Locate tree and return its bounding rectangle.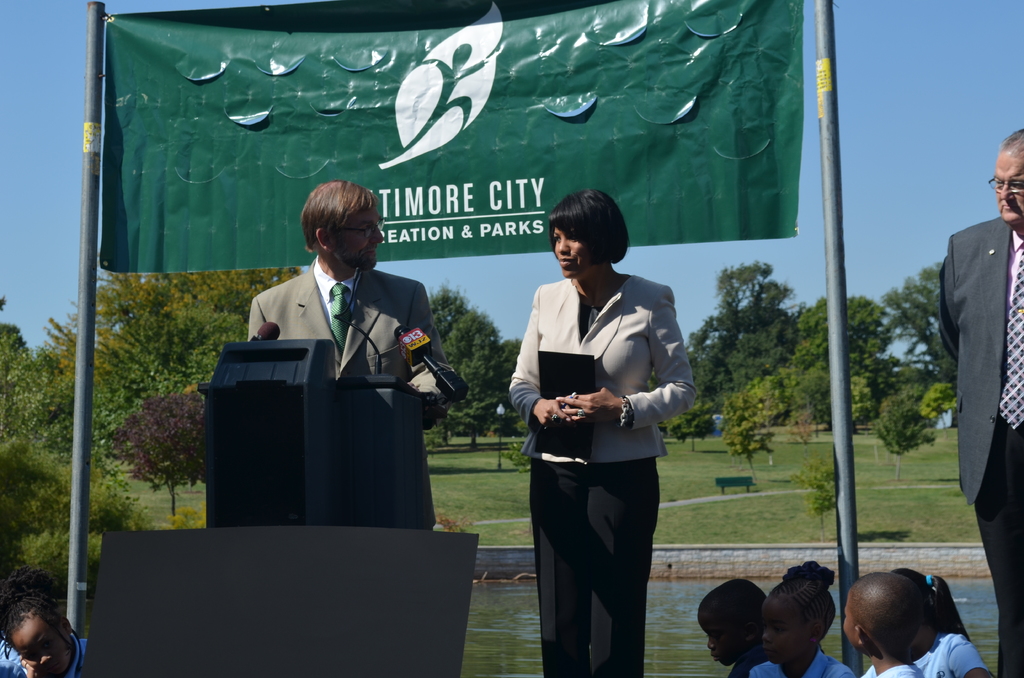
<region>0, 295, 81, 611</region>.
